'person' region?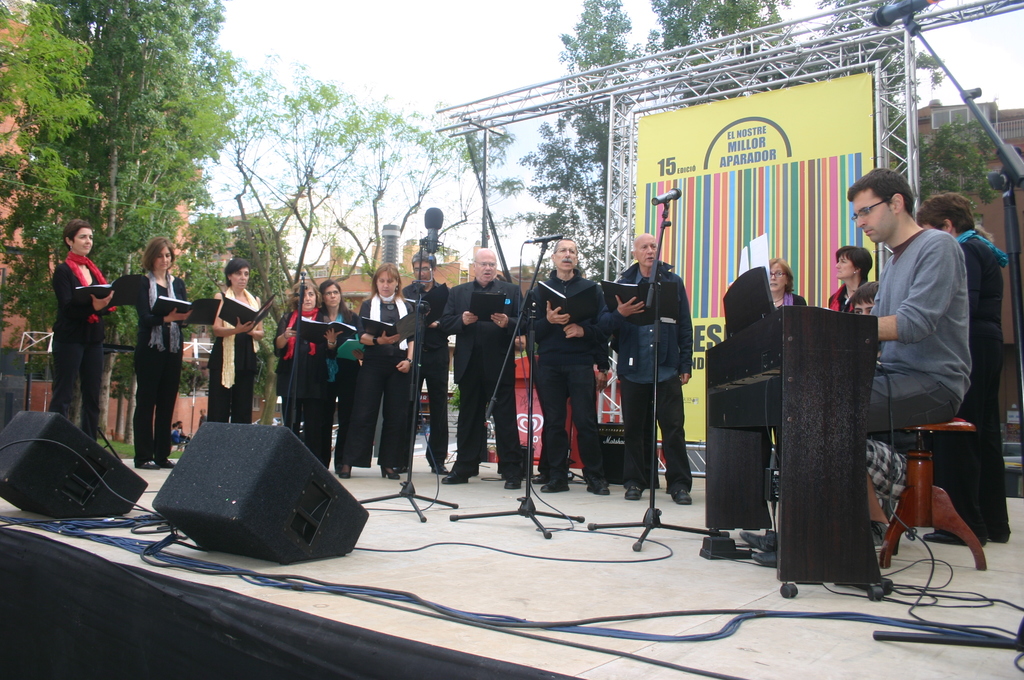
detection(398, 244, 452, 480)
